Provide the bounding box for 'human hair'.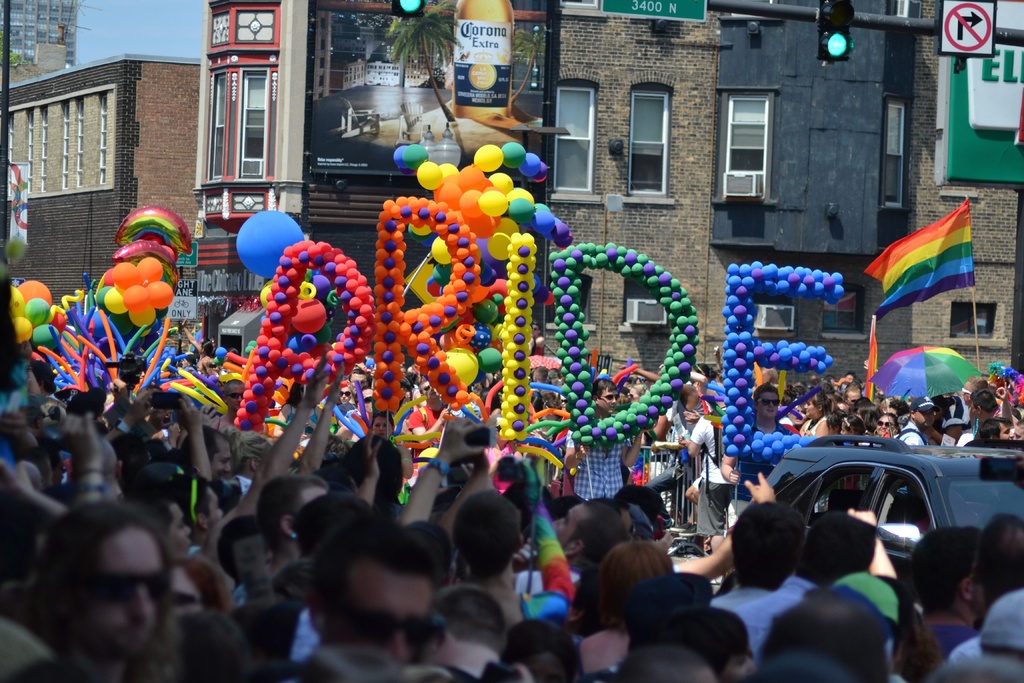
x1=496 y1=616 x2=579 y2=682.
